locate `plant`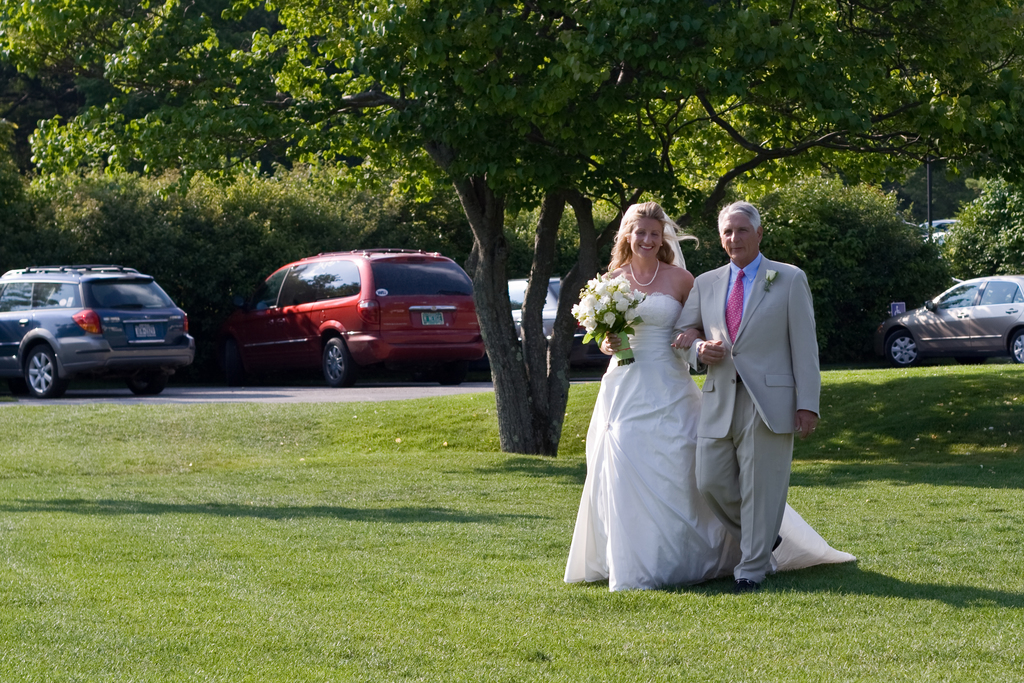
[x1=934, y1=169, x2=1023, y2=286]
